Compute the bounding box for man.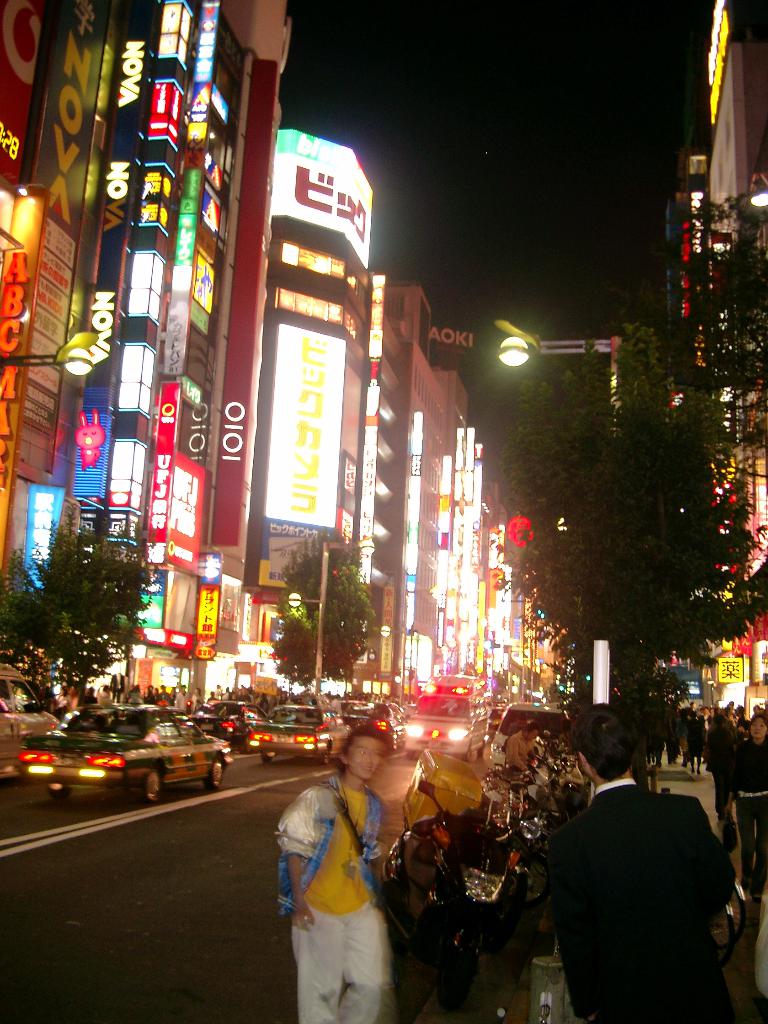
547, 702, 726, 1023.
